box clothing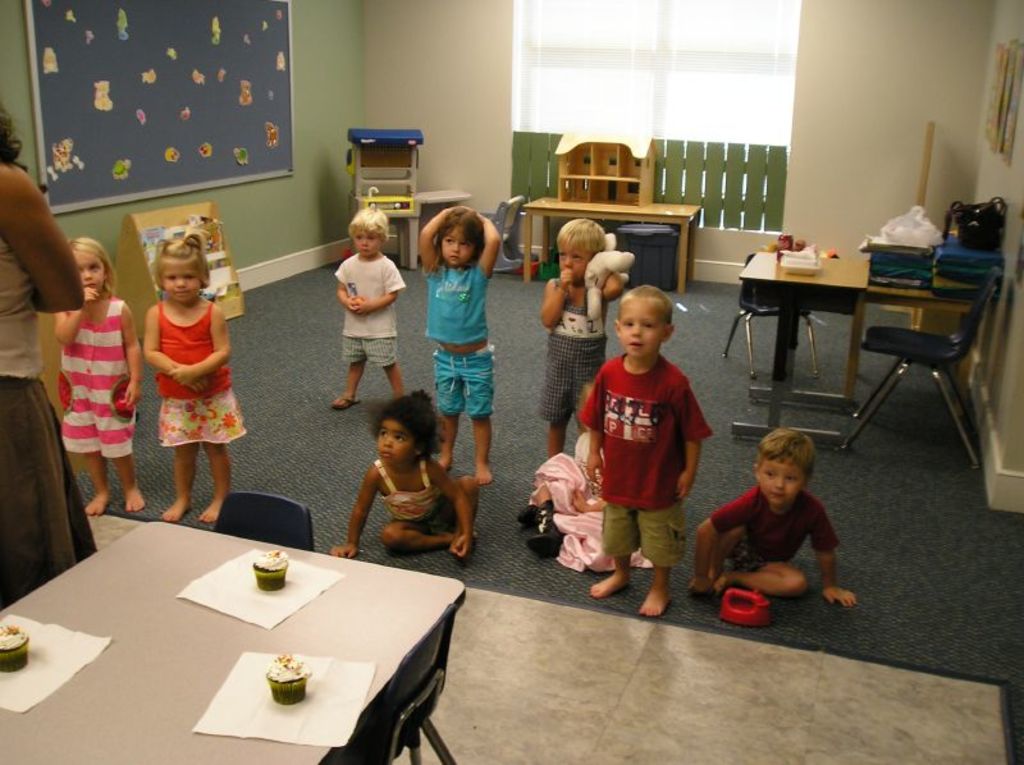
(608, 510, 689, 567)
